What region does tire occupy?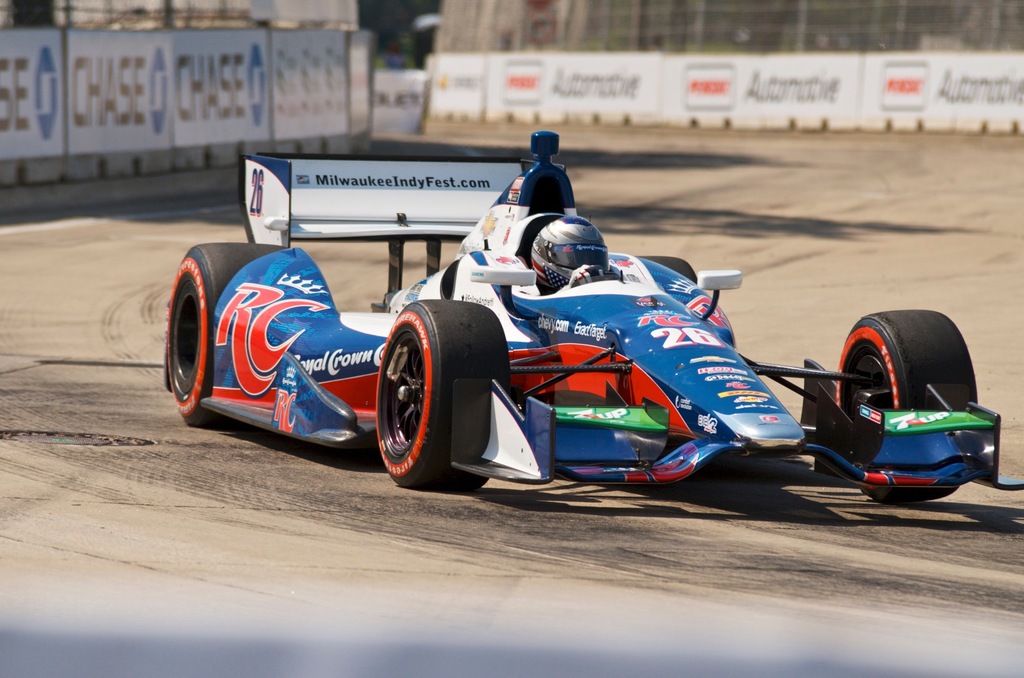
(634,255,698,283).
